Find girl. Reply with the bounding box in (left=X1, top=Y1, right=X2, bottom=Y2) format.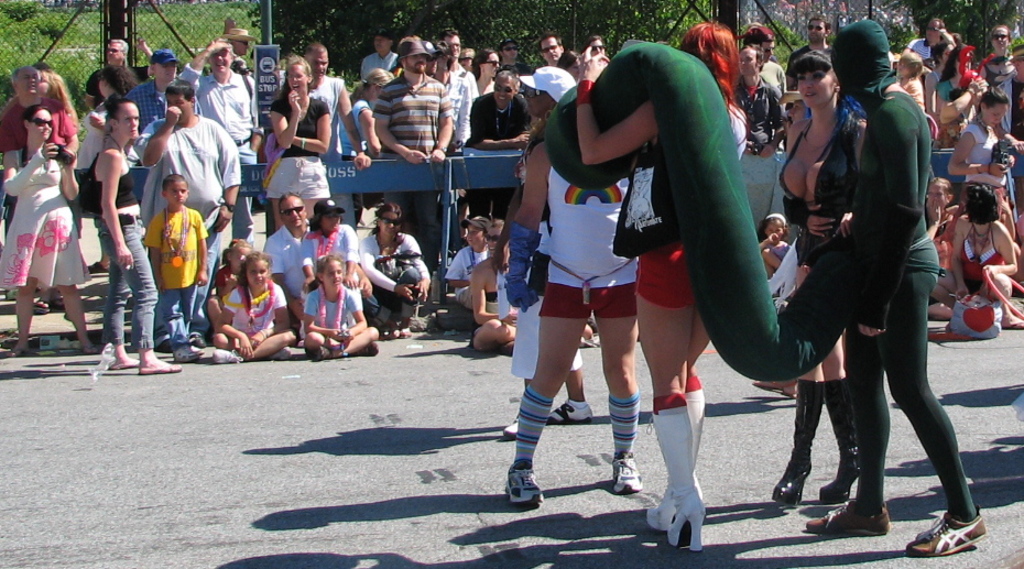
(left=898, top=48, right=924, bottom=111).
